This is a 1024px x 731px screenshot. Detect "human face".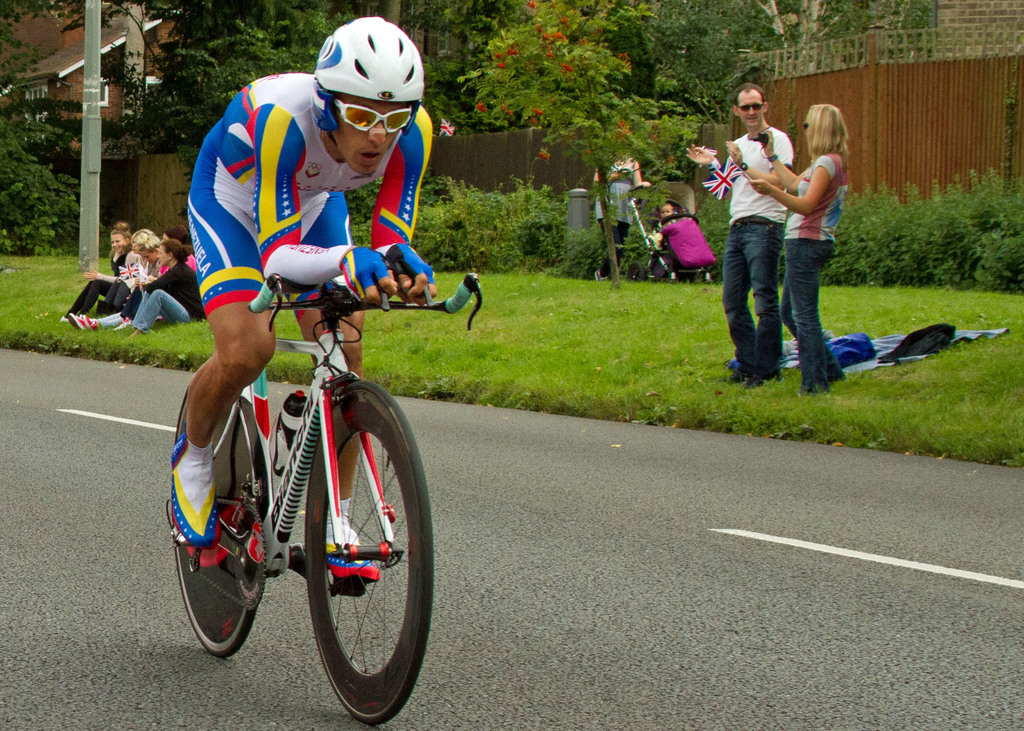
[left=111, top=232, right=126, bottom=250].
